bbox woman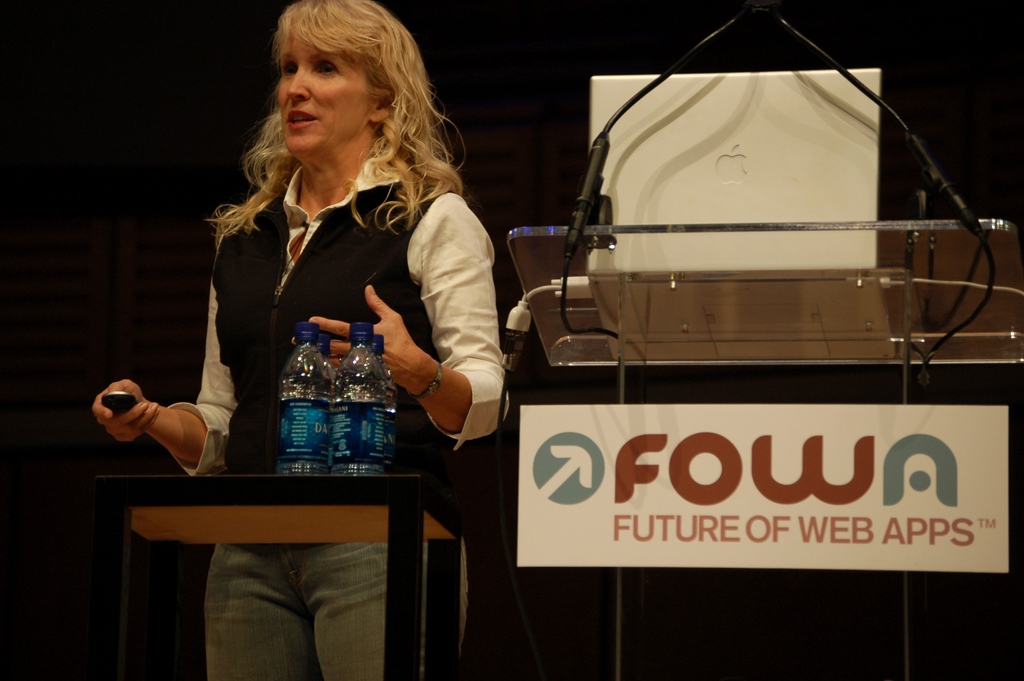
bbox(116, 49, 535, 642)
